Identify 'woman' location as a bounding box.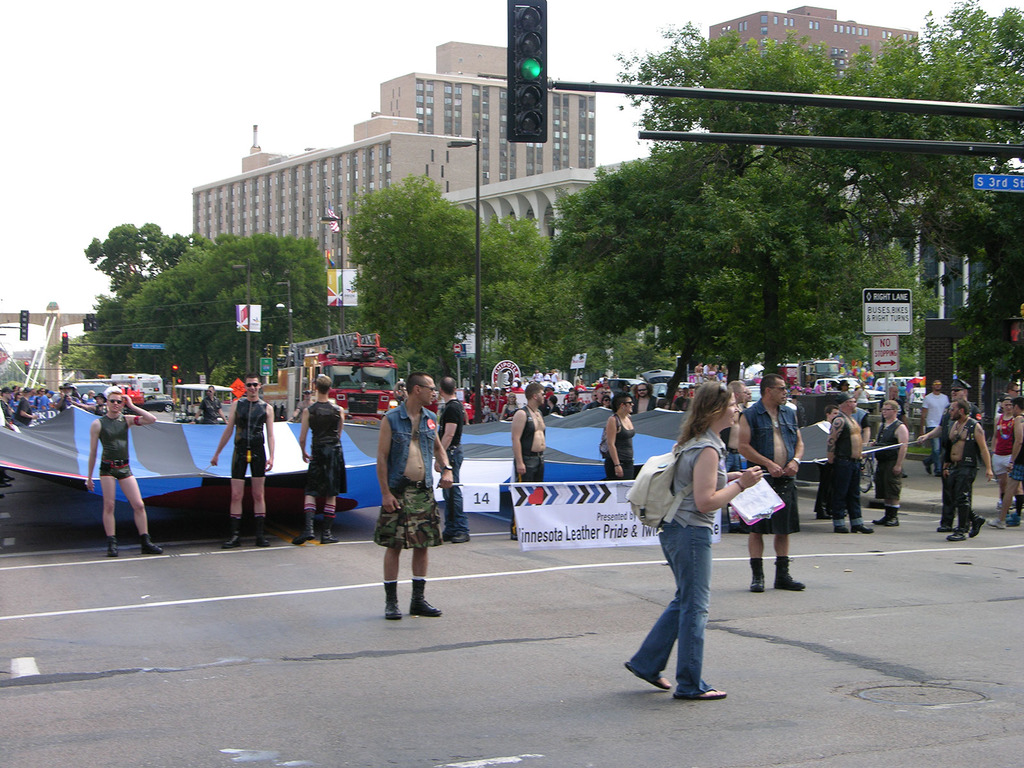
(left=92, top=392, right=110, bottom=416).
